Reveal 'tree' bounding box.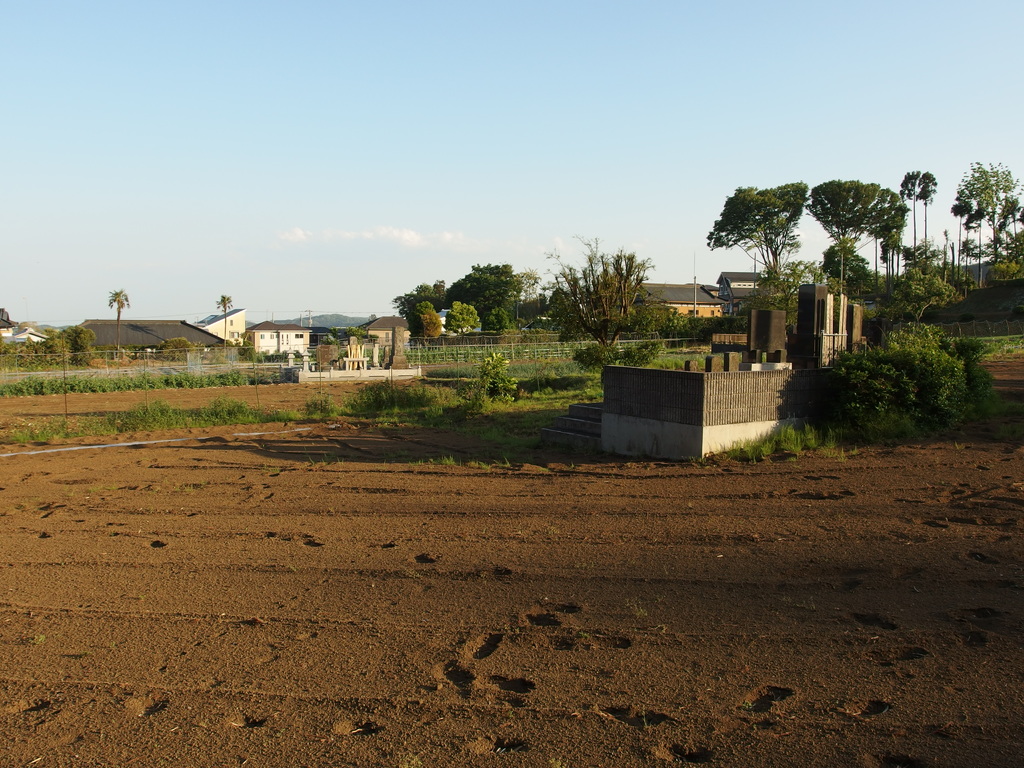
Revealed: 445,299,480,337.
